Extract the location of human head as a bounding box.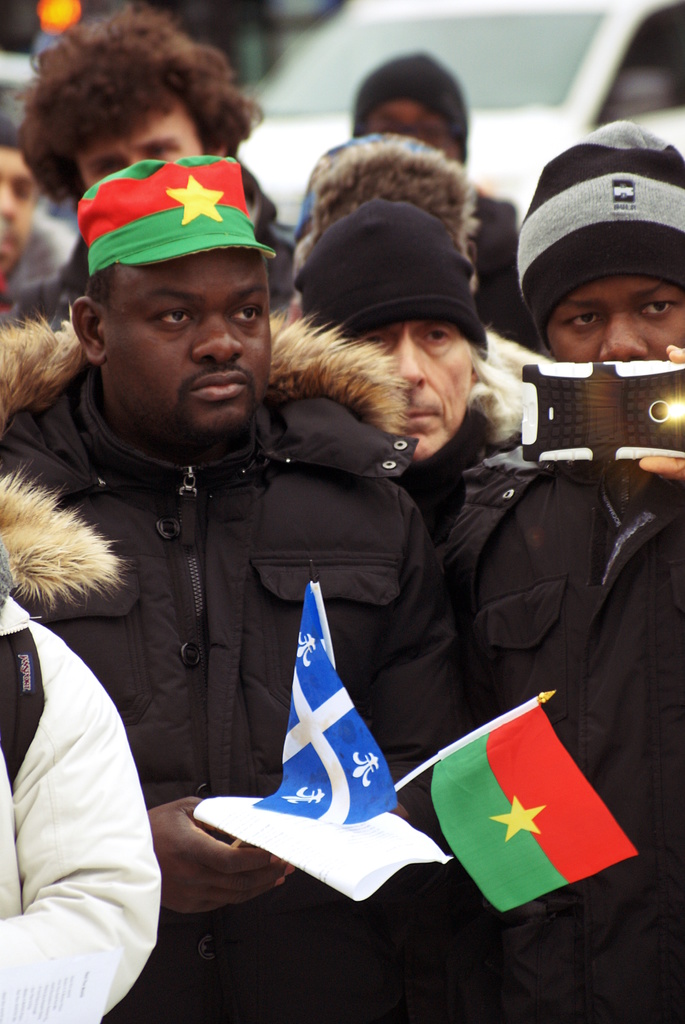
0,145,38,283.
